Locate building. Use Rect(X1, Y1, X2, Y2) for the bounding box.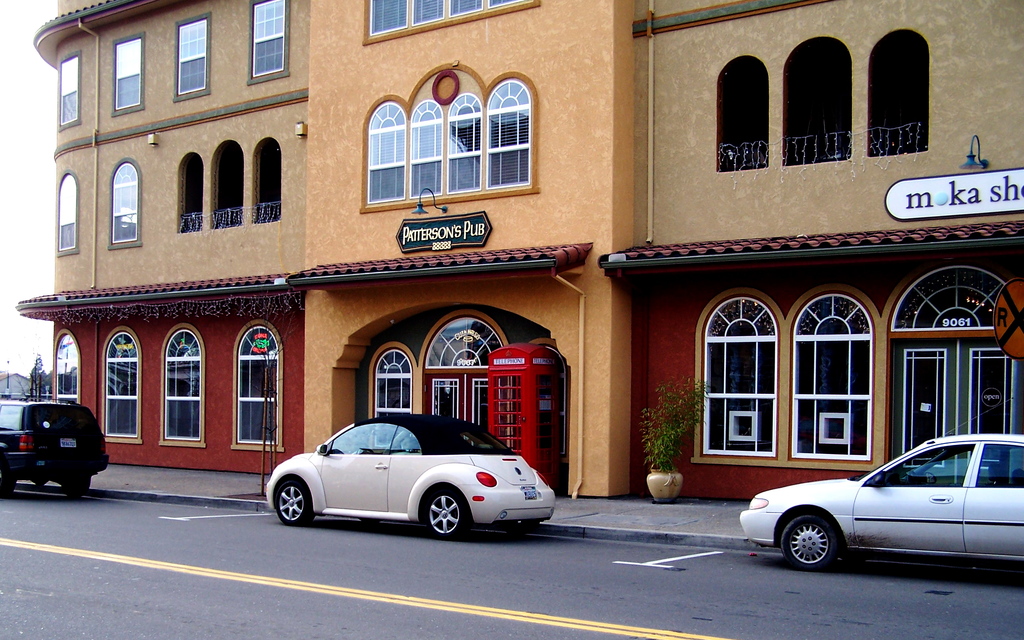
Rect(17, 0, 1023, 495).
